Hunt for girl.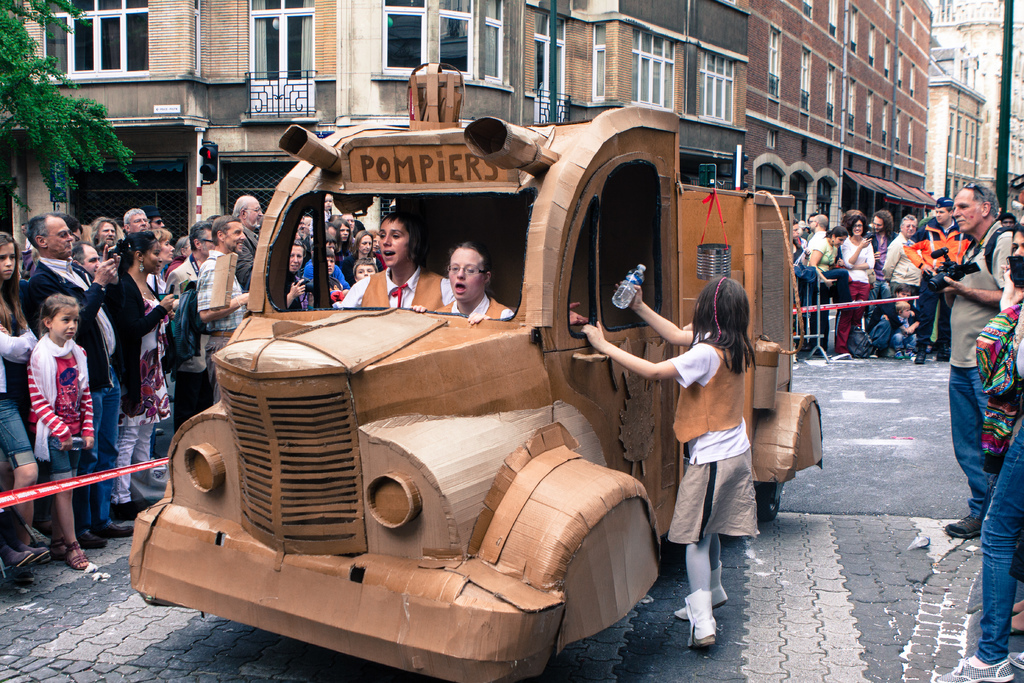
Hunted down at (102,231,174,516).
